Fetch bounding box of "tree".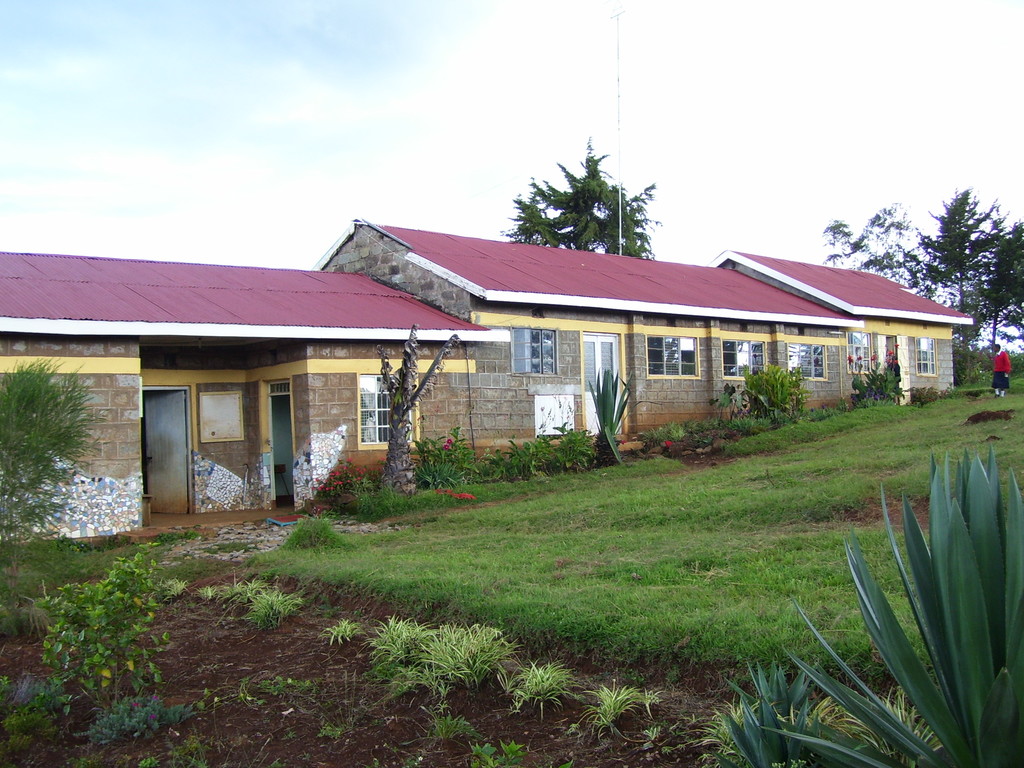
Bbox: crop(982, 221, 1023, 331).
